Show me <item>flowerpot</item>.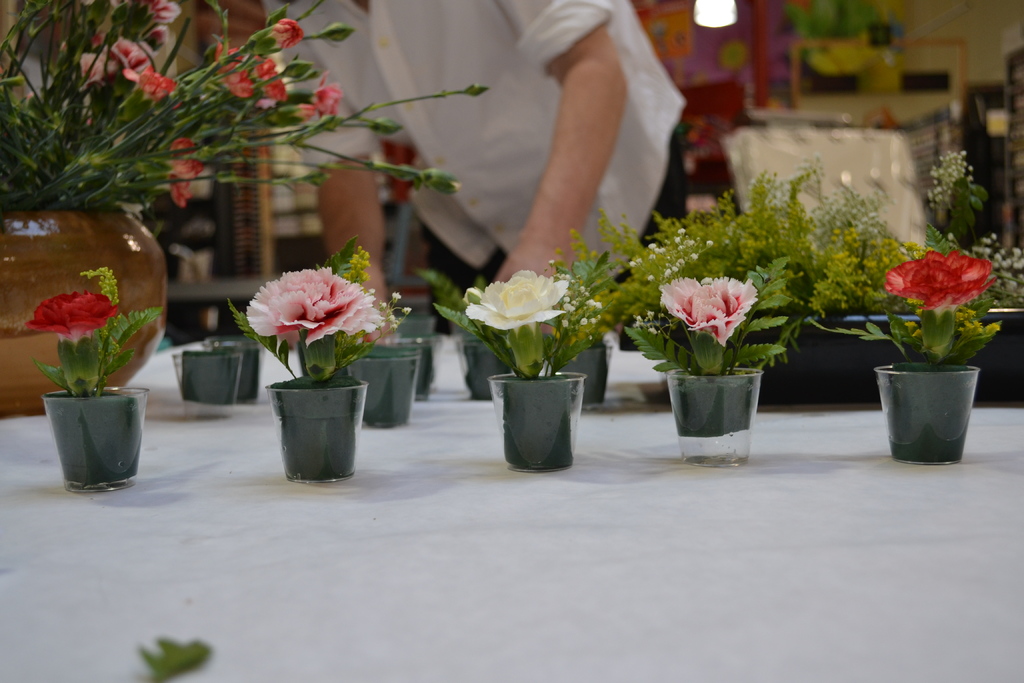
<item>flowerpot</item> is here: box=[394, 334, 436, 406].
